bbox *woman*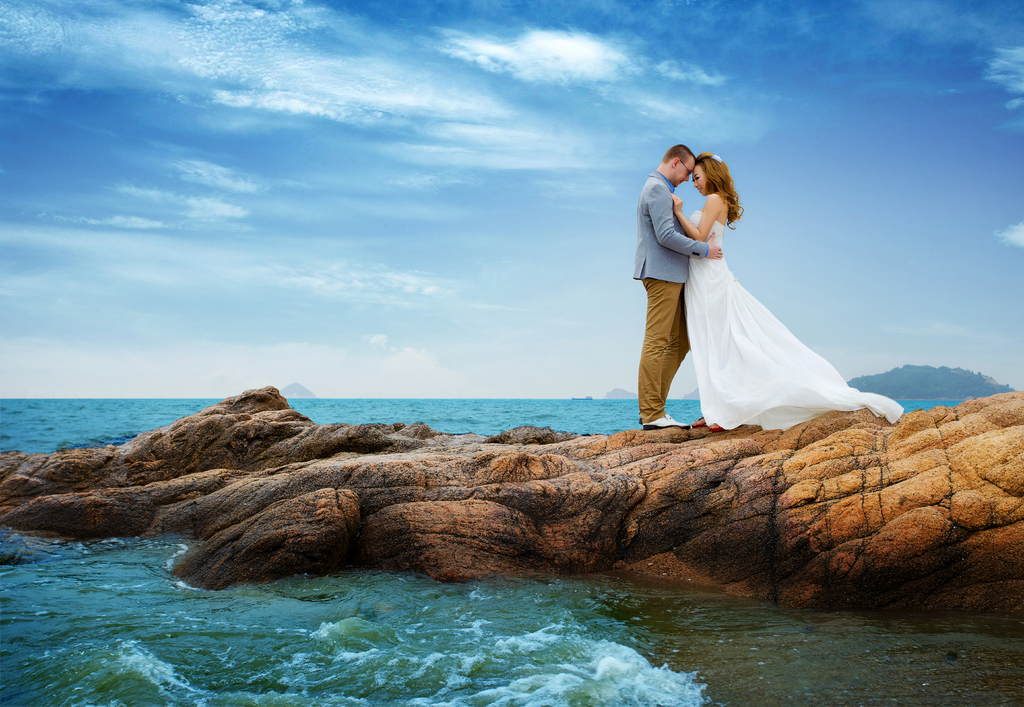
671,149,908,431
